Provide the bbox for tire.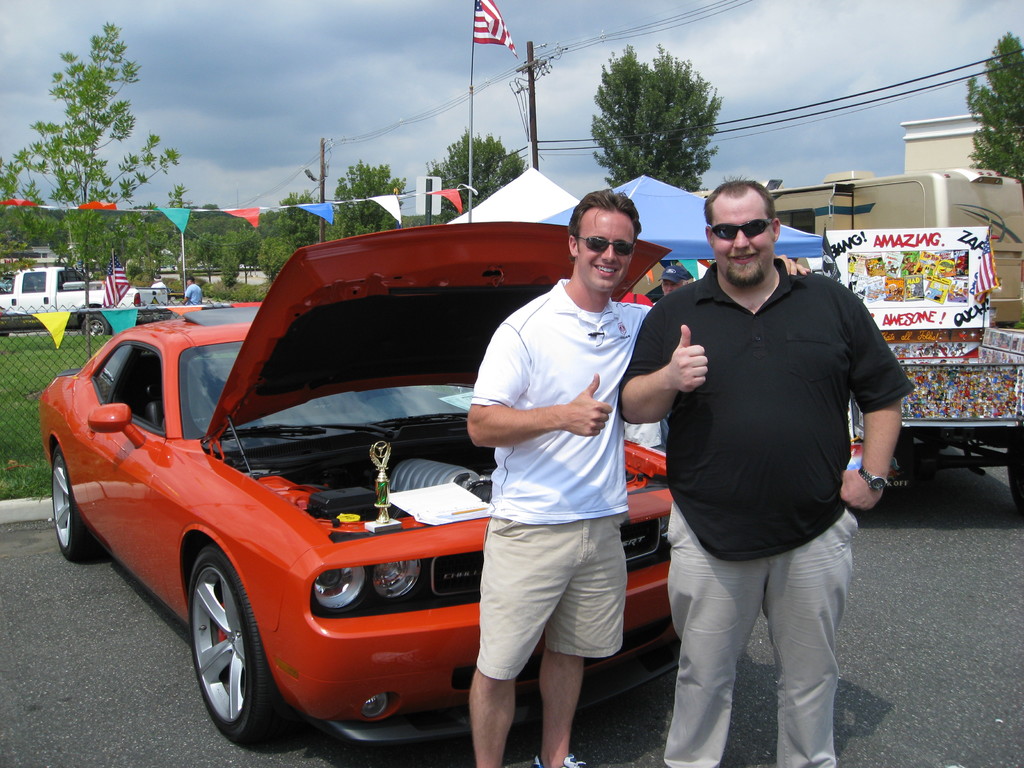
crop(1007, 435, 1023, 516).
